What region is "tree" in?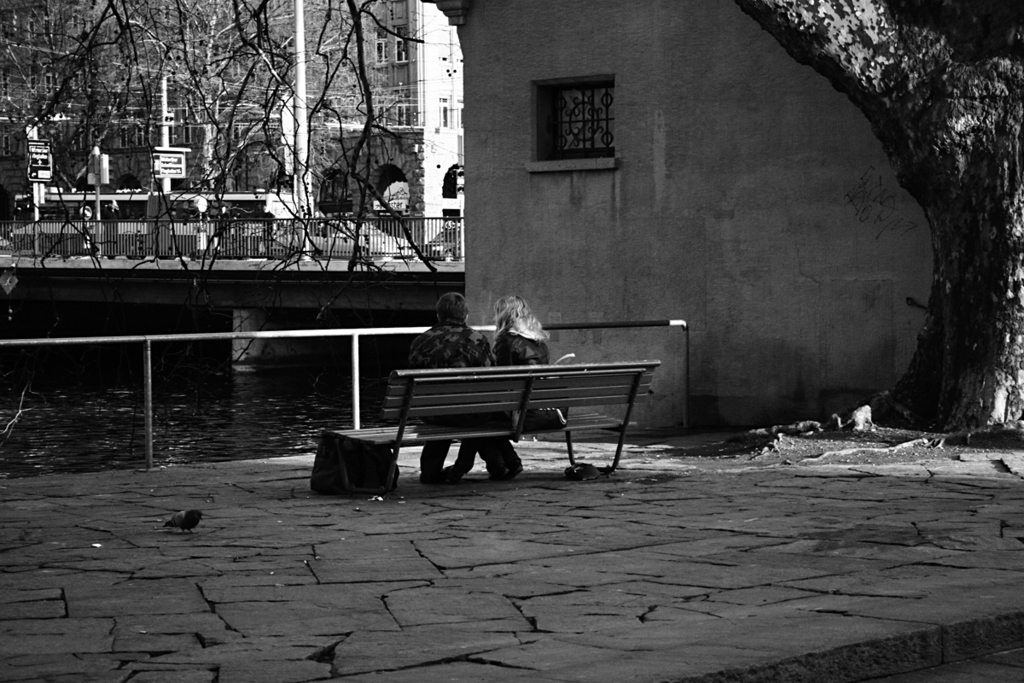
137, 0, 322, 202.
